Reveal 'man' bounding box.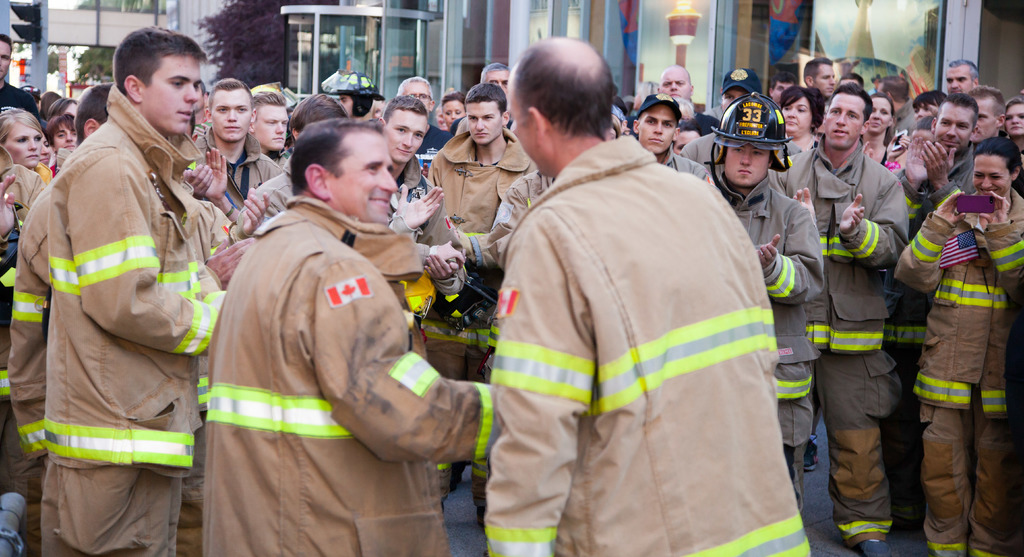
Revealed: (x1=632, y1=91, x2=717, y2=190).
